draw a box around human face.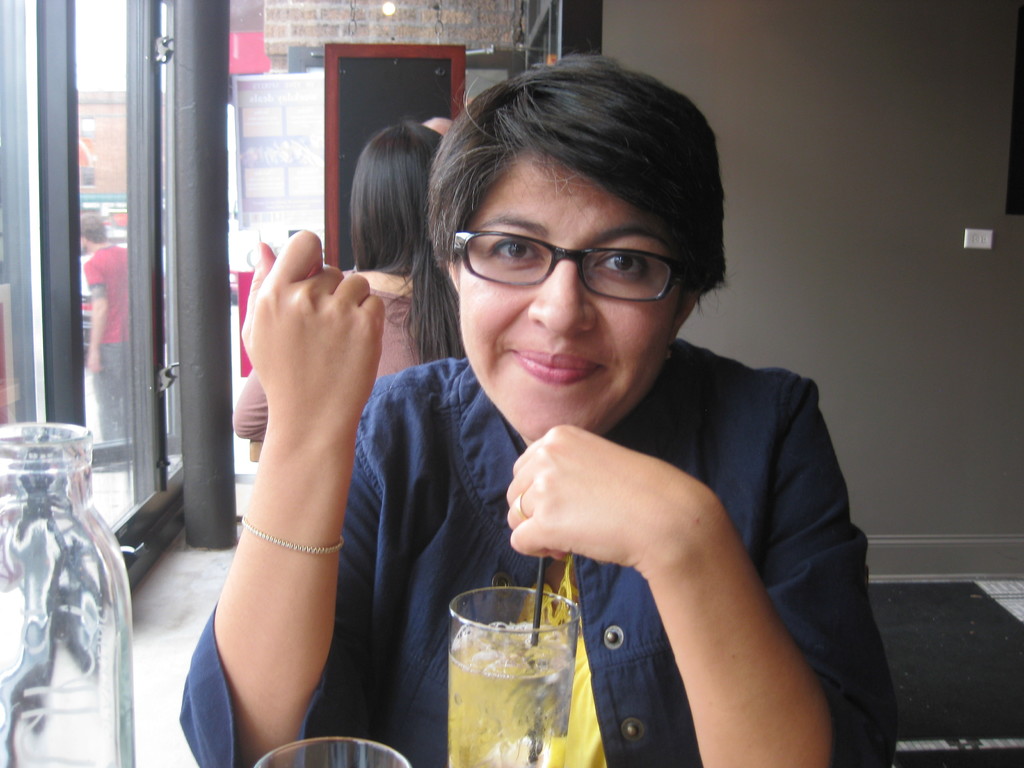
[459,155,678,444].
